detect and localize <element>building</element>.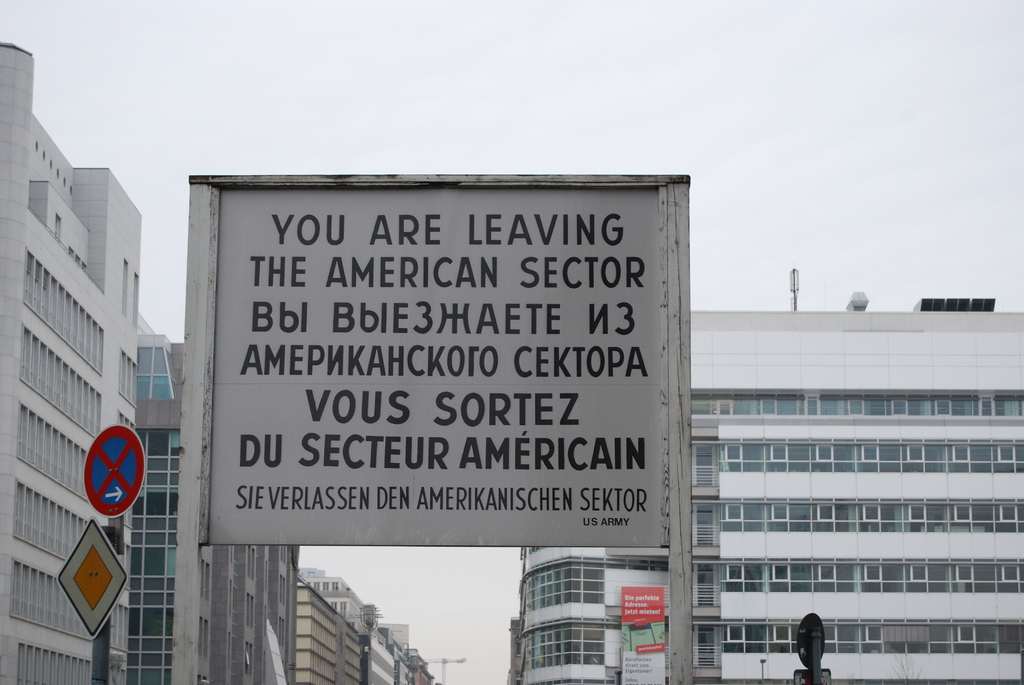
Localized at select_region(125, 336, 299, 684).
